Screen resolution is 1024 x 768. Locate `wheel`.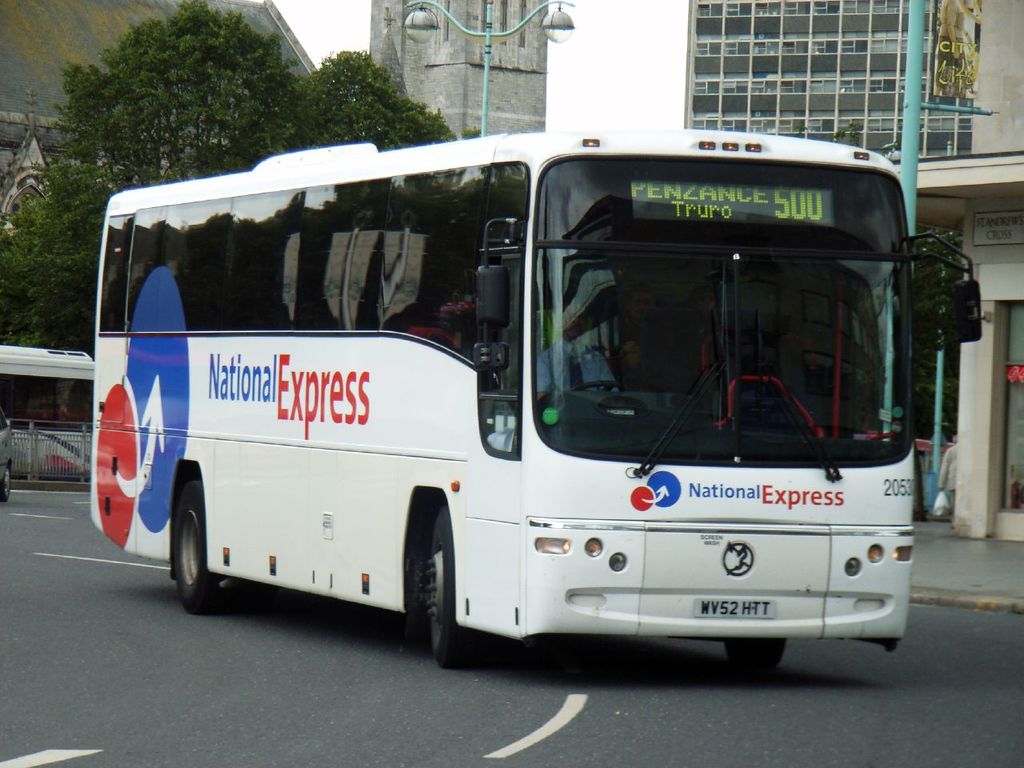
<region>401, 514, 461, 649</region>.
